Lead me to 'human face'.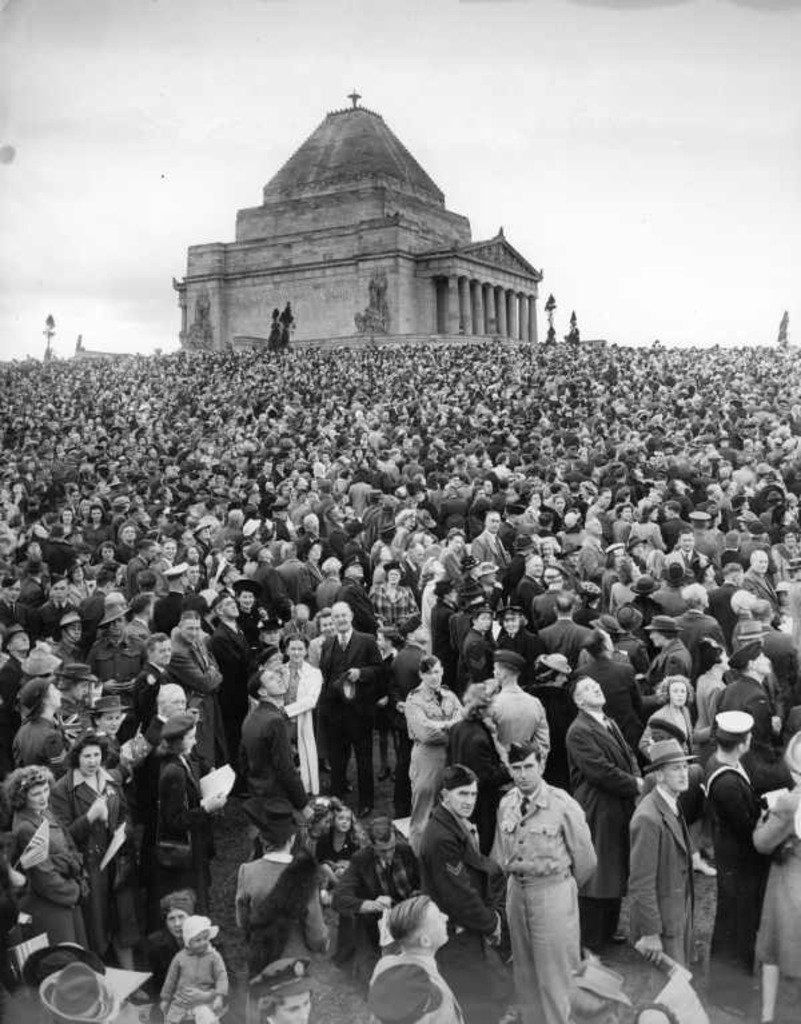
Lead to {"left": 4, "top": 513, "right": 800, "bottom": 698}.
